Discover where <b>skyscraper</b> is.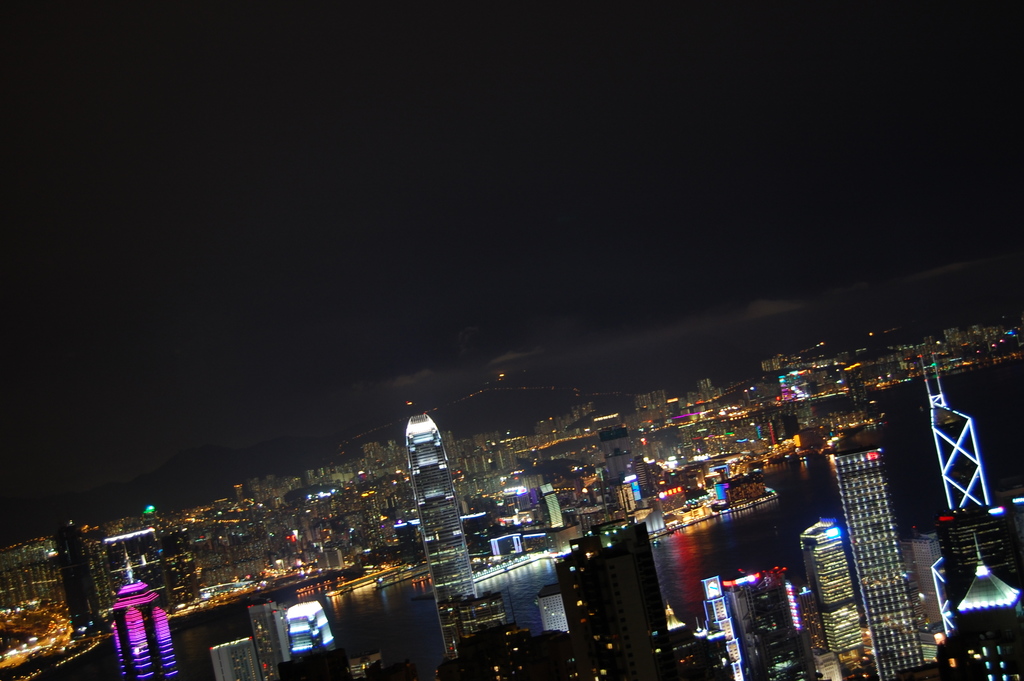
Discovered at pyautogui.locateOnScreen(250, 600, 293, 677).
